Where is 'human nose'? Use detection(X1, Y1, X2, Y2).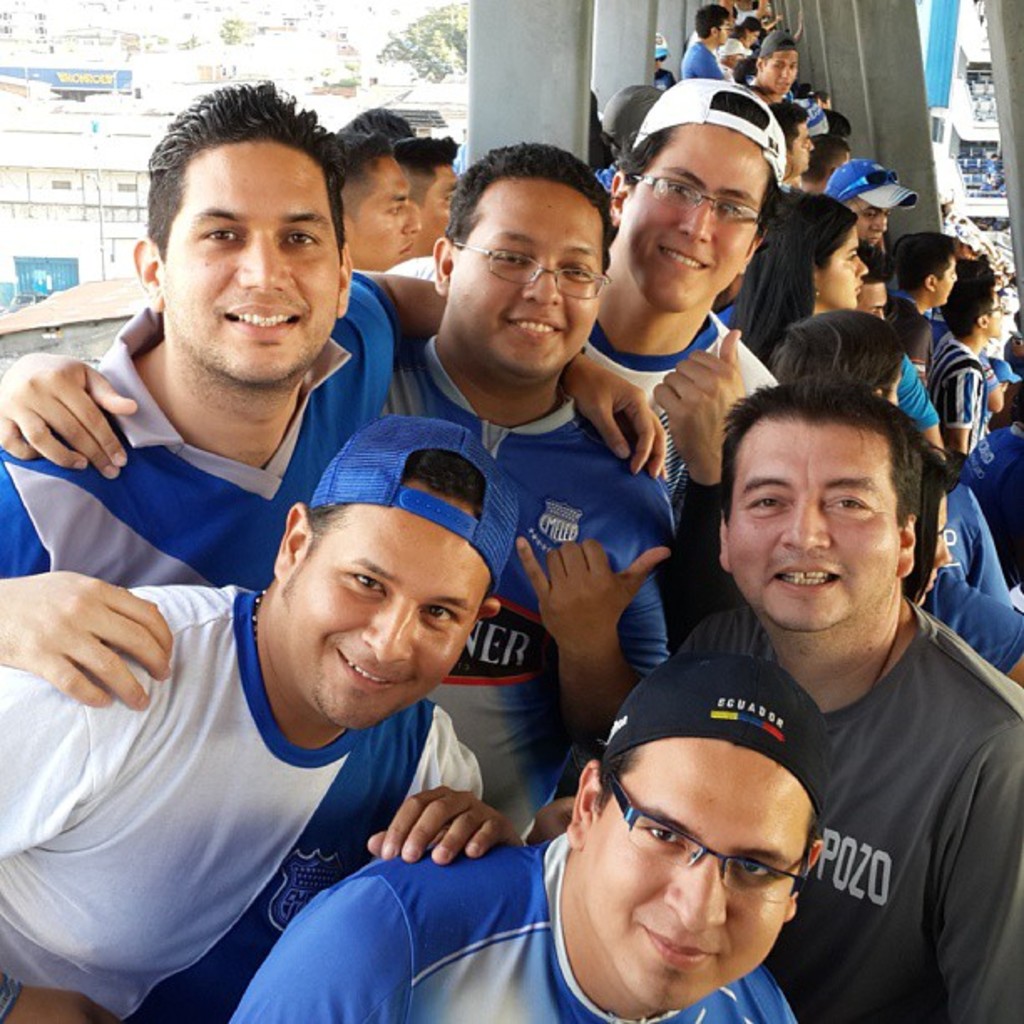
detection(855, 256, 865, 274).
